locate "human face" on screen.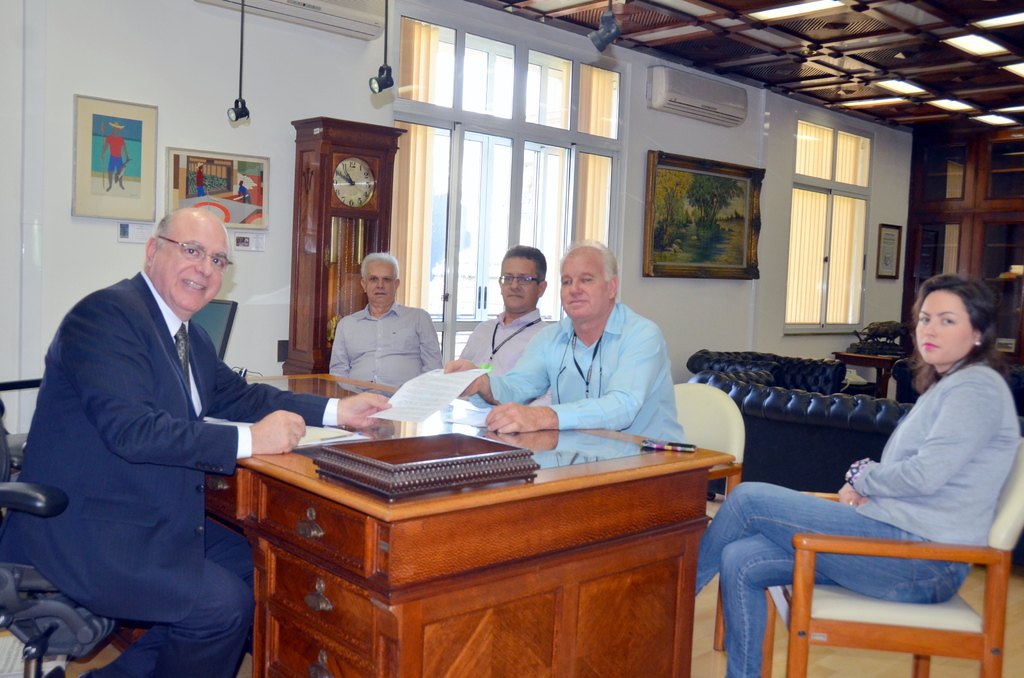
On screen at <box>563,252,611,319</box>.
